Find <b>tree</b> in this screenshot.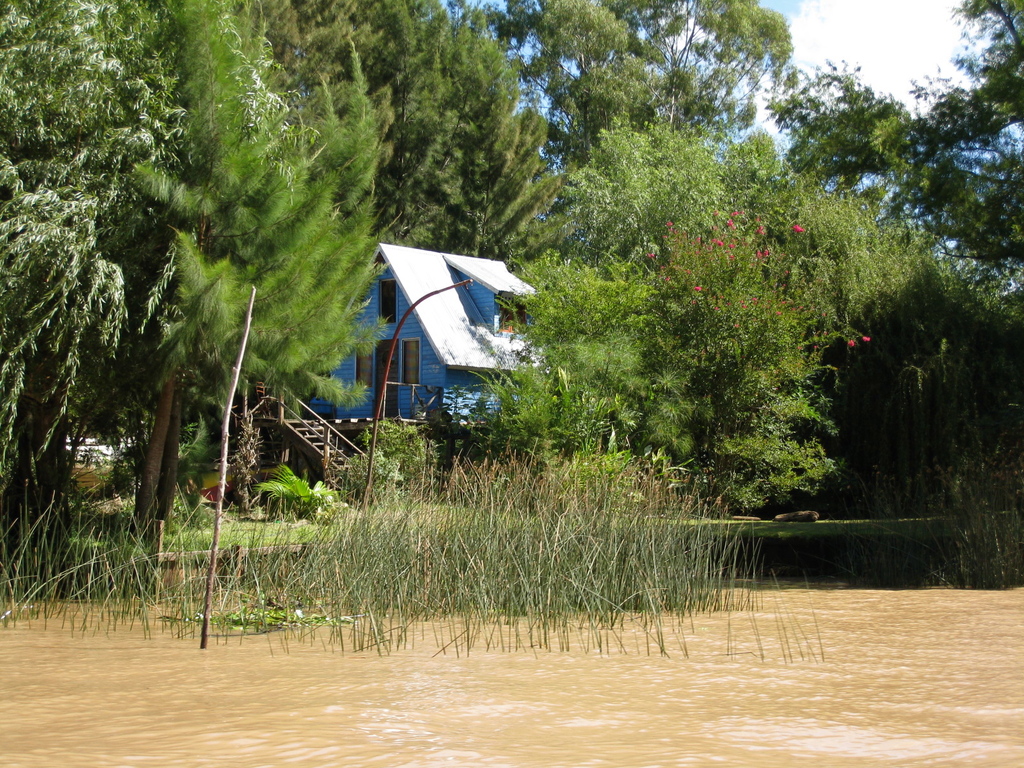
The bounding box for <b>tree</b> is 0,0,168,503.
